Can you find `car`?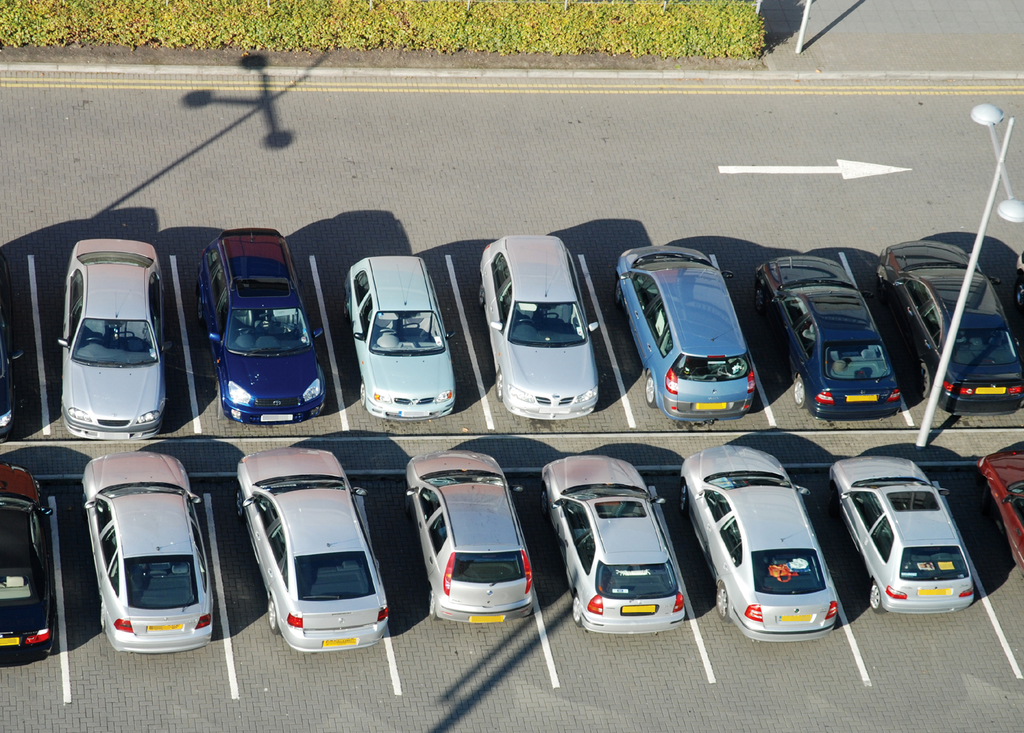
Yes, bounding box: [x1=663, y1=449, x2=838, y2=641].
